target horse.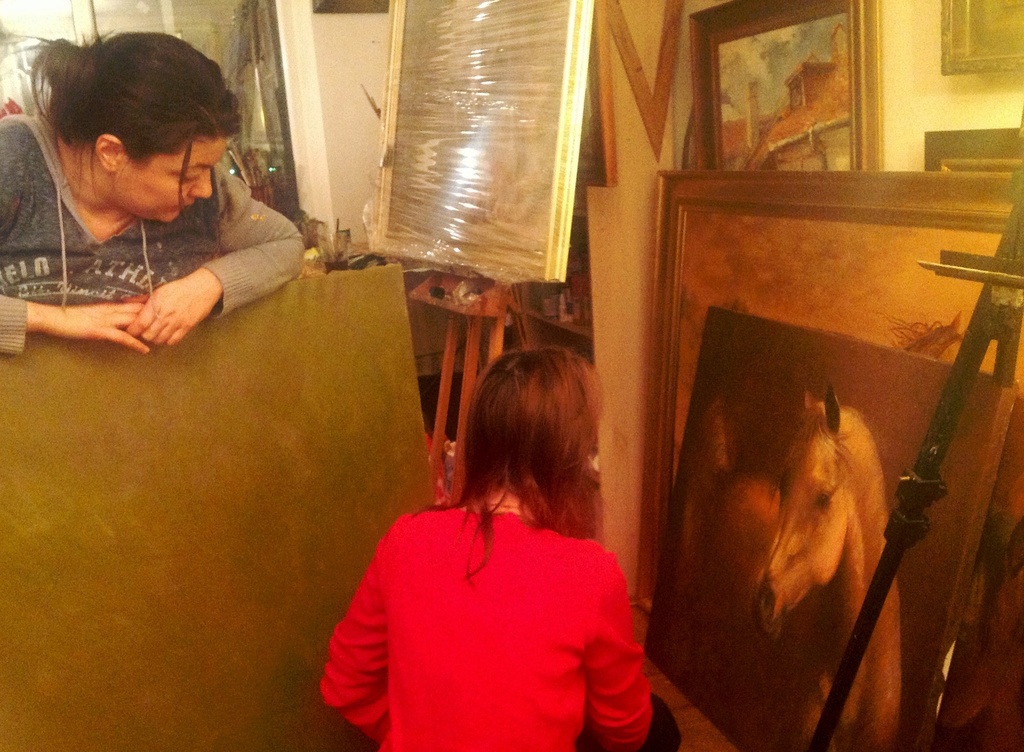
Target region: select_region(748, 382, 908, 751).
